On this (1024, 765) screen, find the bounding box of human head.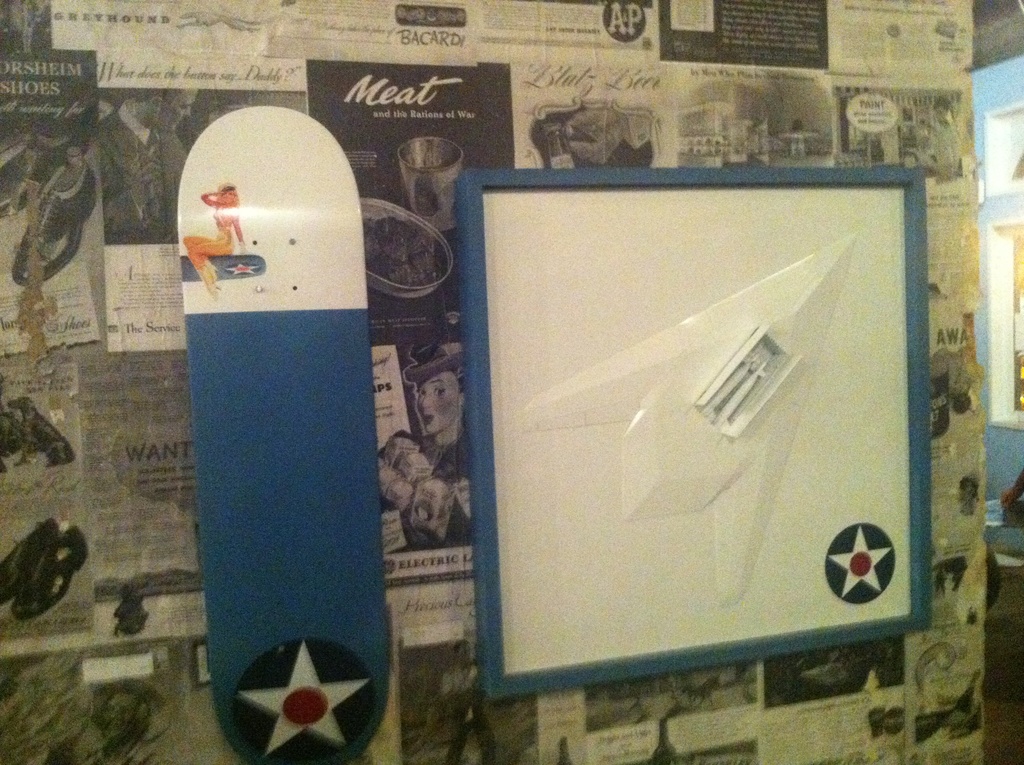
Bounding box: region(133, 79, 202, 133).
